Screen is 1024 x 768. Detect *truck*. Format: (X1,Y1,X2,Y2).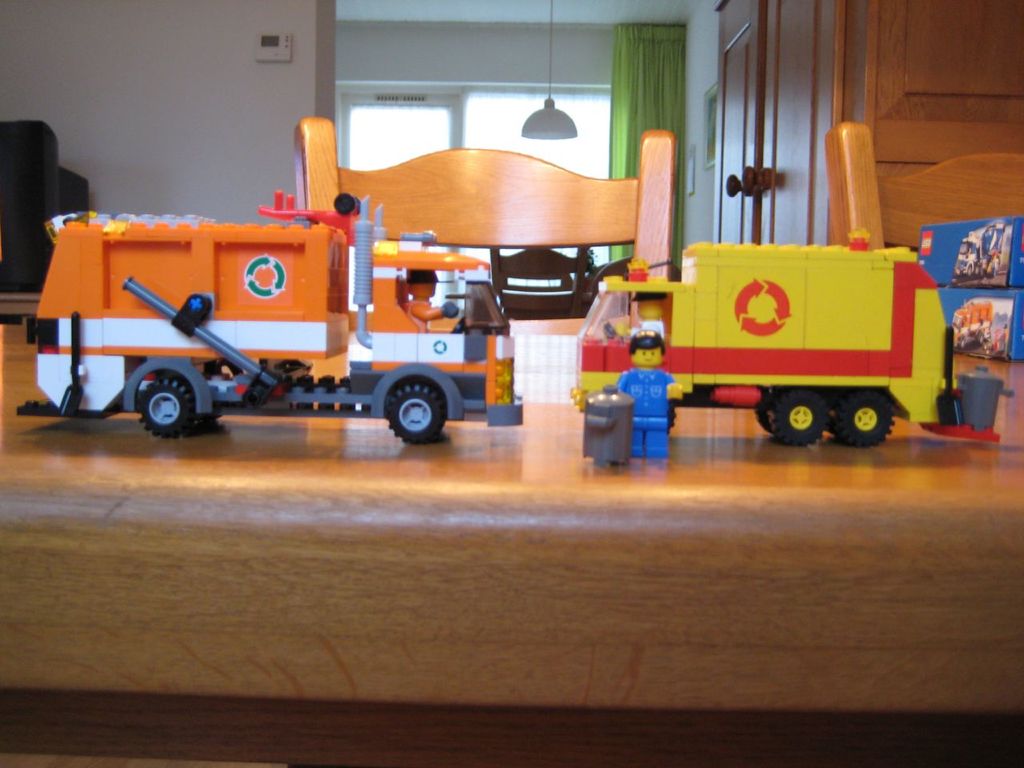
(573,237,1017,446).
